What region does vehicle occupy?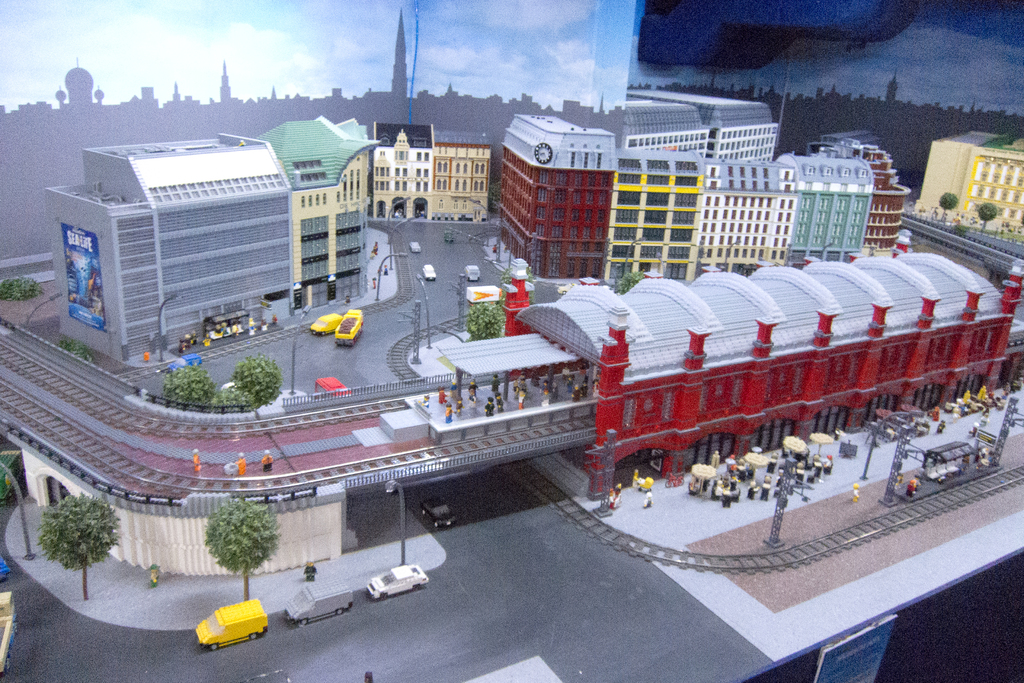
(195,598,269,652).
